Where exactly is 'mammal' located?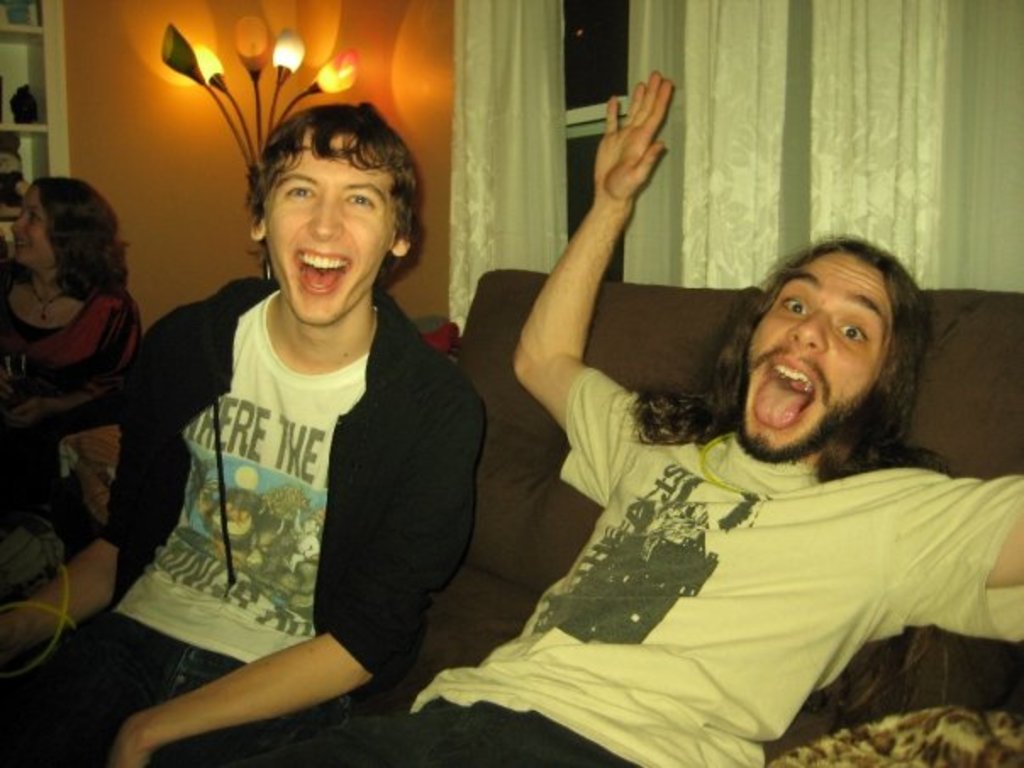
Its bounding box is rect(0, 97, 488, 766).
